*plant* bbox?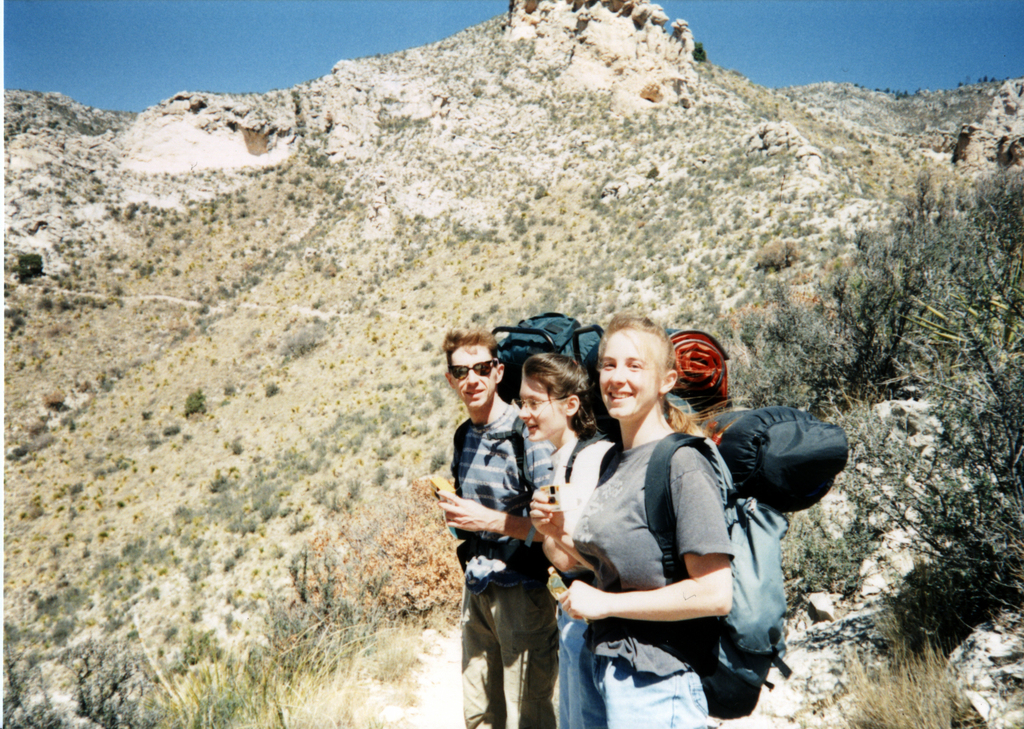
bbox=(92, 178, 100, 184)
